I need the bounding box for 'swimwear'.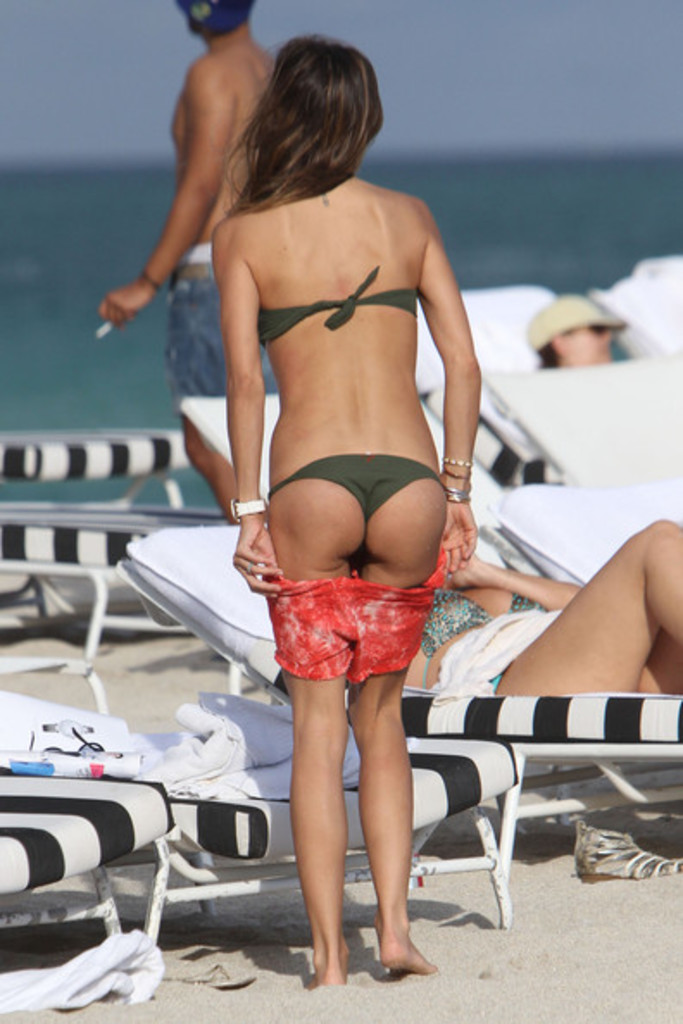
Here it is: <box>171,240,266,403</box>.
